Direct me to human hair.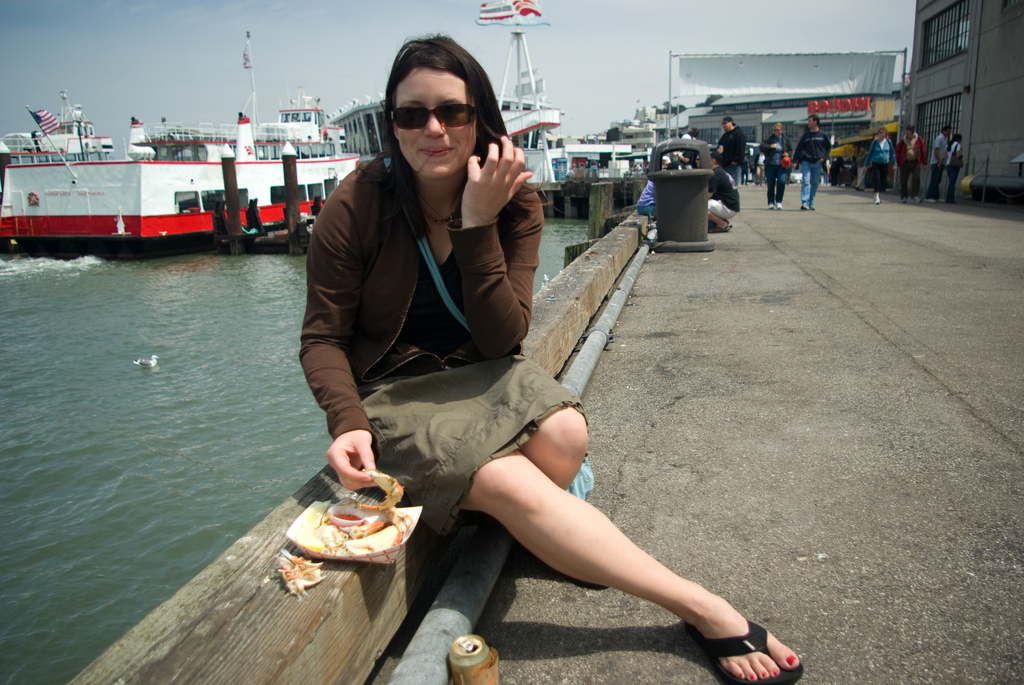
Direction: 947 132 963 151.
